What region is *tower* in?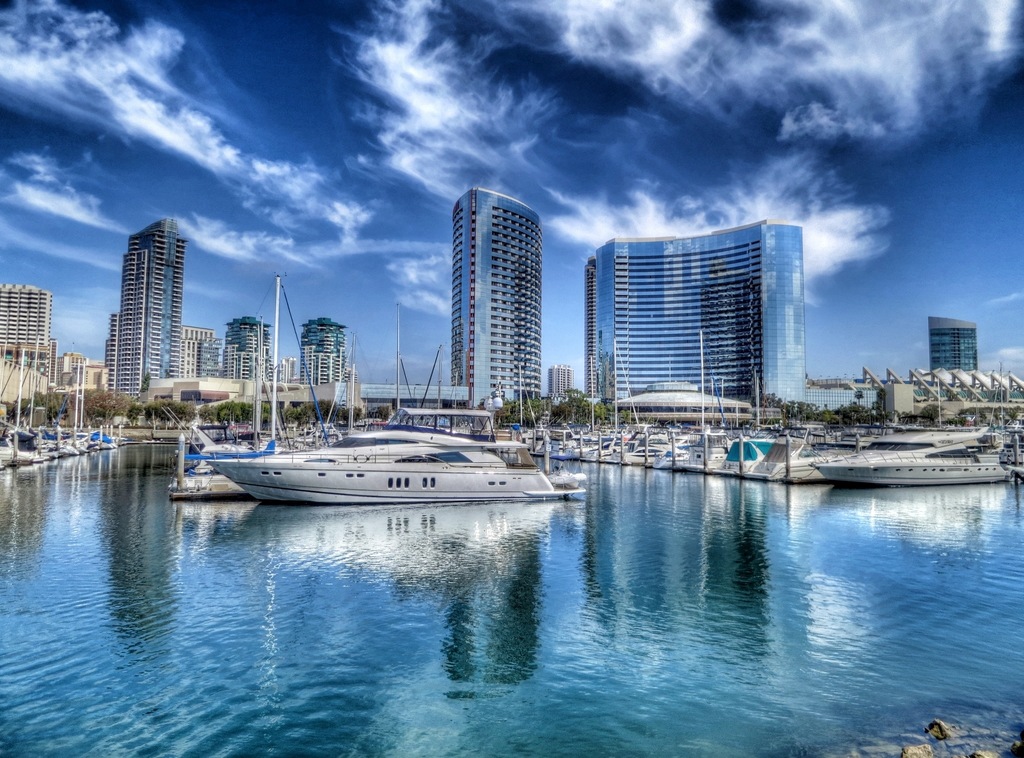
crop(299, 321, 345, 384).
